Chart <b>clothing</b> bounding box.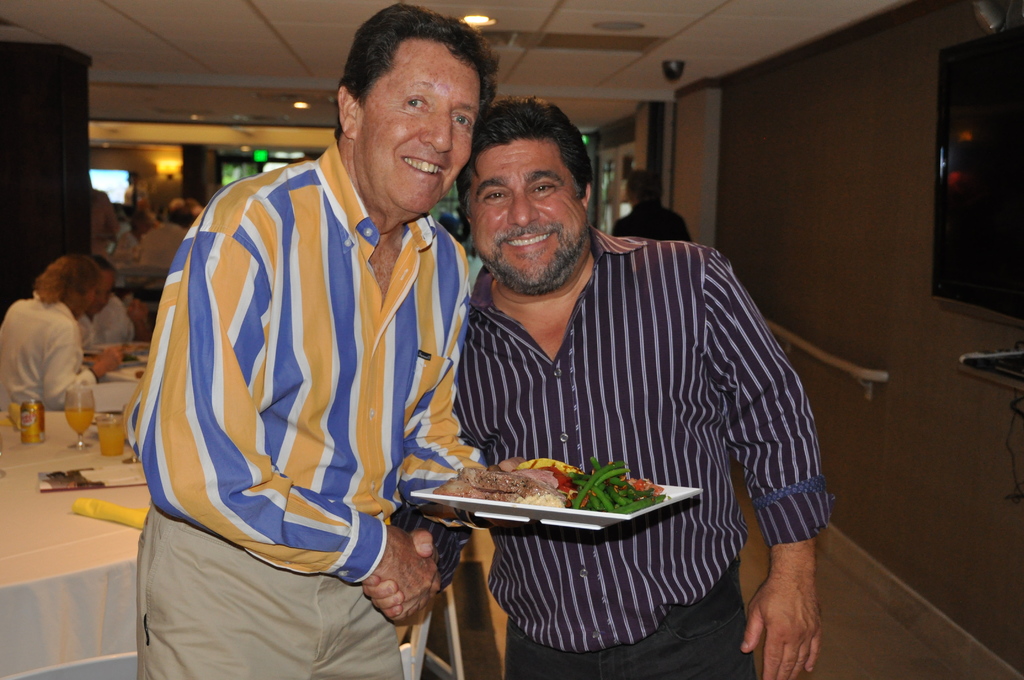
Charted: (77,285,151,345).
